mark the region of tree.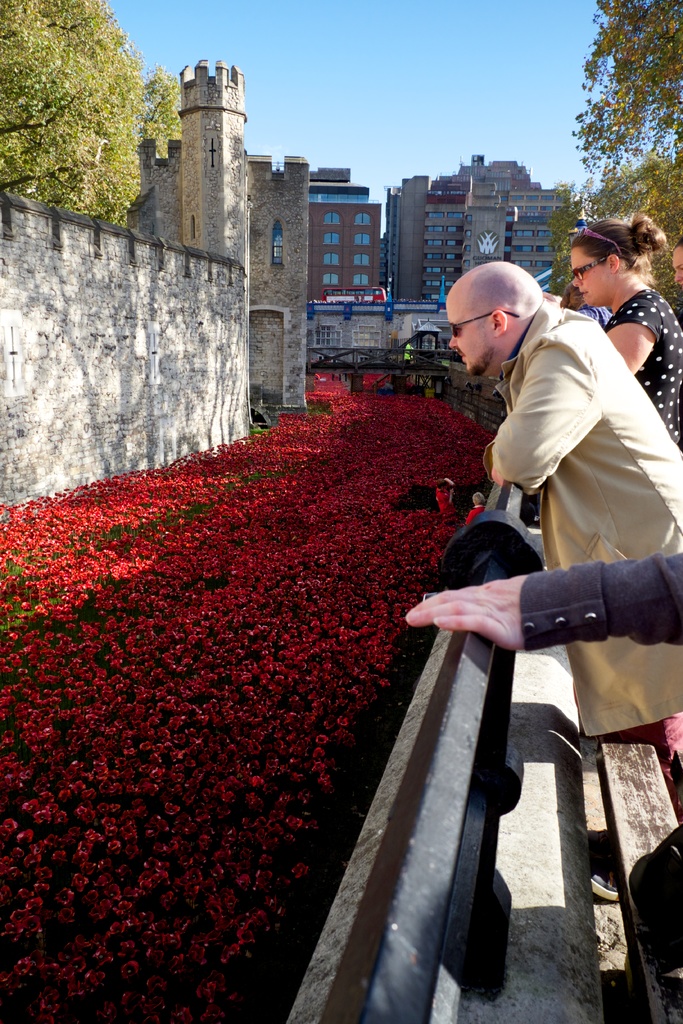
Region: [x1=556, y1=0, x2=682, y2=316].
